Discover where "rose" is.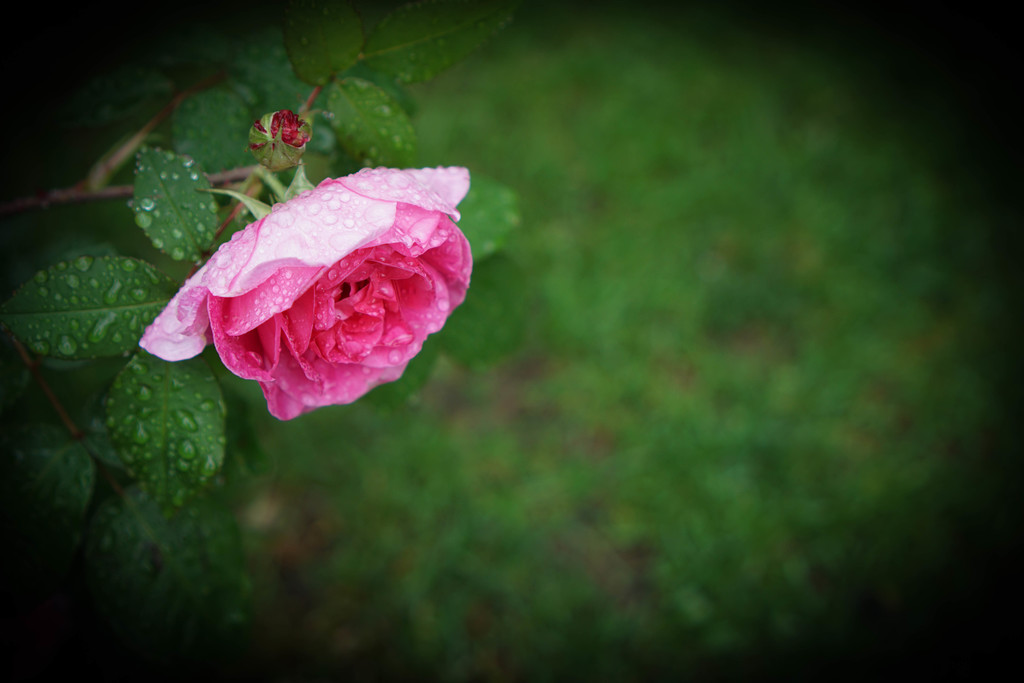
Discovered at rect(133, 167, 474, 423).
